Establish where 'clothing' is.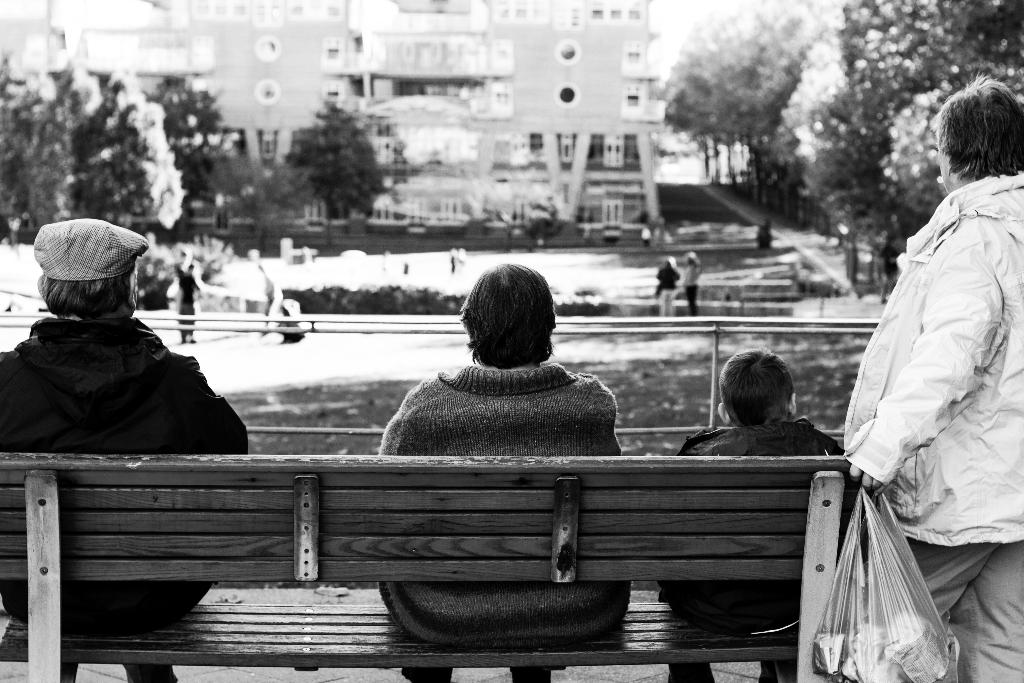
Established at x1=377, y1=358, x2=630, y2=645.
